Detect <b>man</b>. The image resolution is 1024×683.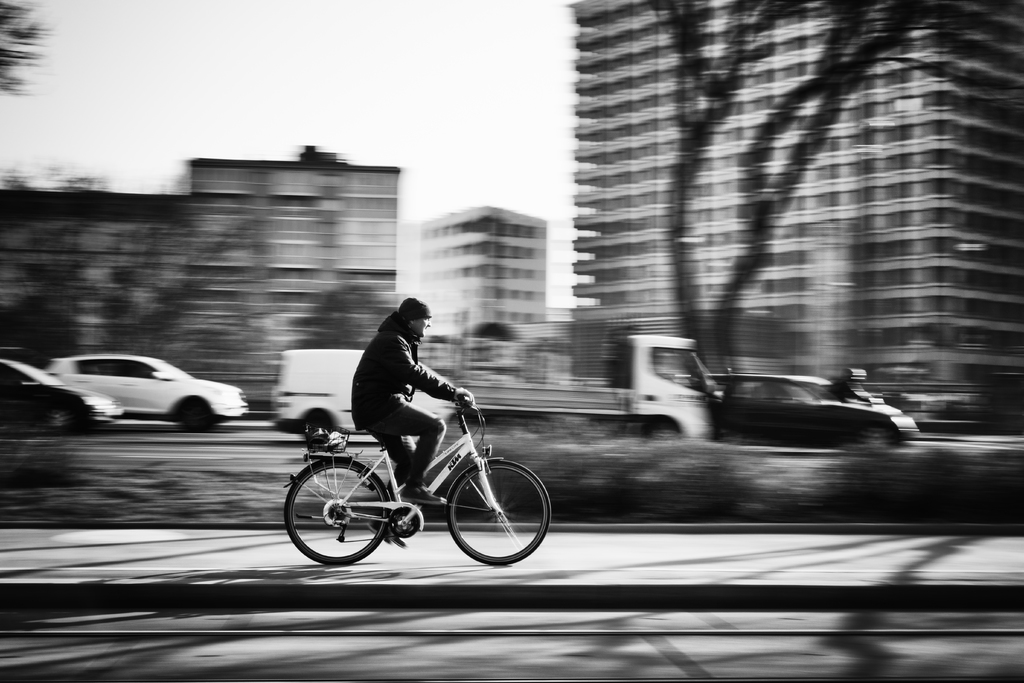
351,300,472,513.
